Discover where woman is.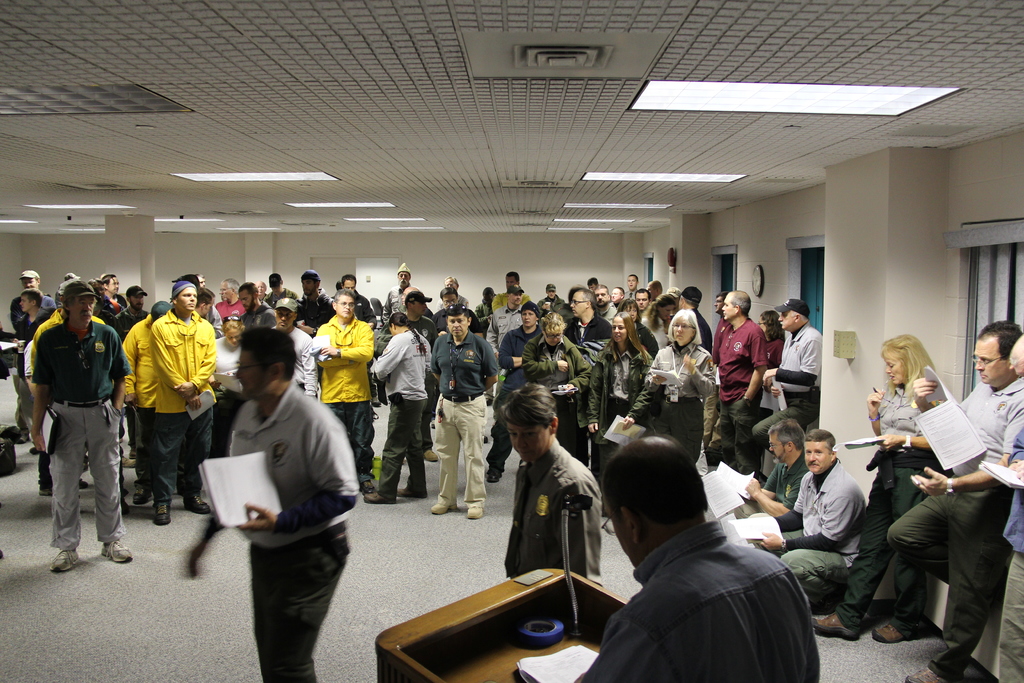
Discovered at region(621, 312, 719, 464).
